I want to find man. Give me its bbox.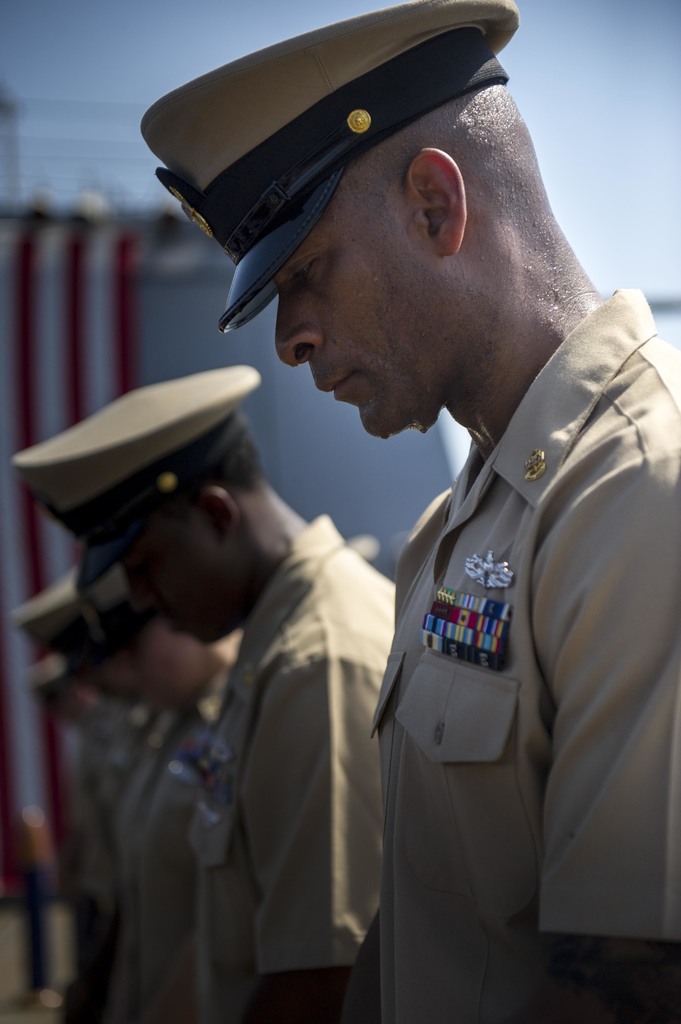
(left=14, top=556, right=138, bottom=1023).
